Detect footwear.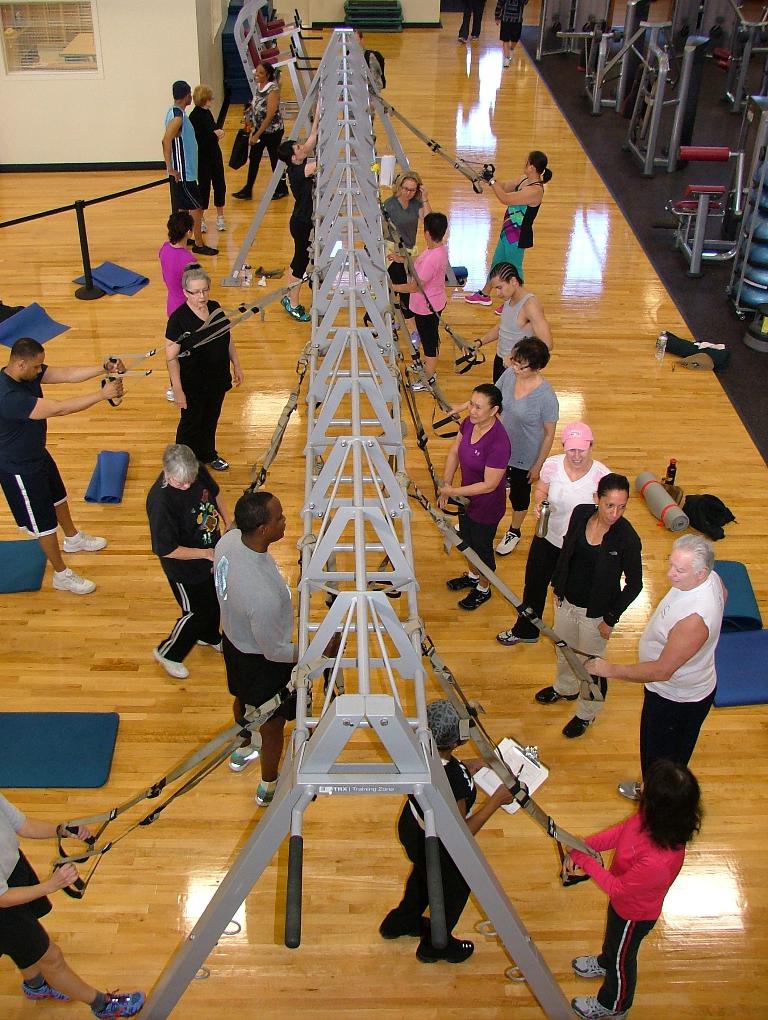
Detected at bbox(572, 961, 607, 982).
